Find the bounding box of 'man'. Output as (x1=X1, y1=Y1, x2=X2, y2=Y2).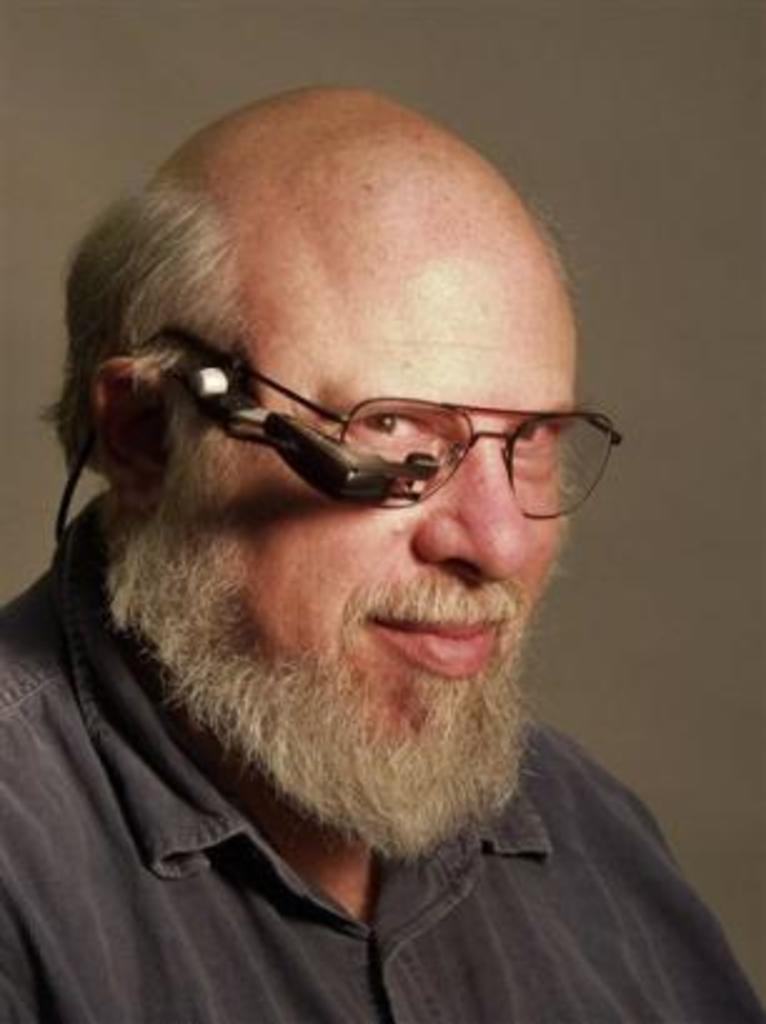
(x1=0, y1=120, x2=763, y2=999).
